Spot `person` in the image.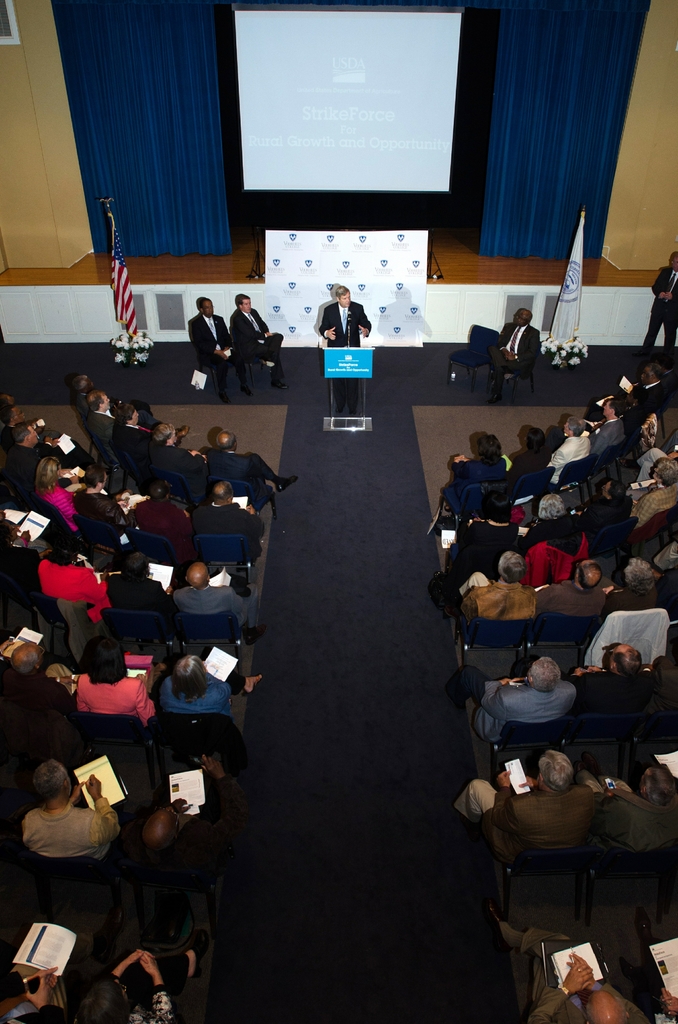
`person` found at select_region(656, 547, 677, 639).
